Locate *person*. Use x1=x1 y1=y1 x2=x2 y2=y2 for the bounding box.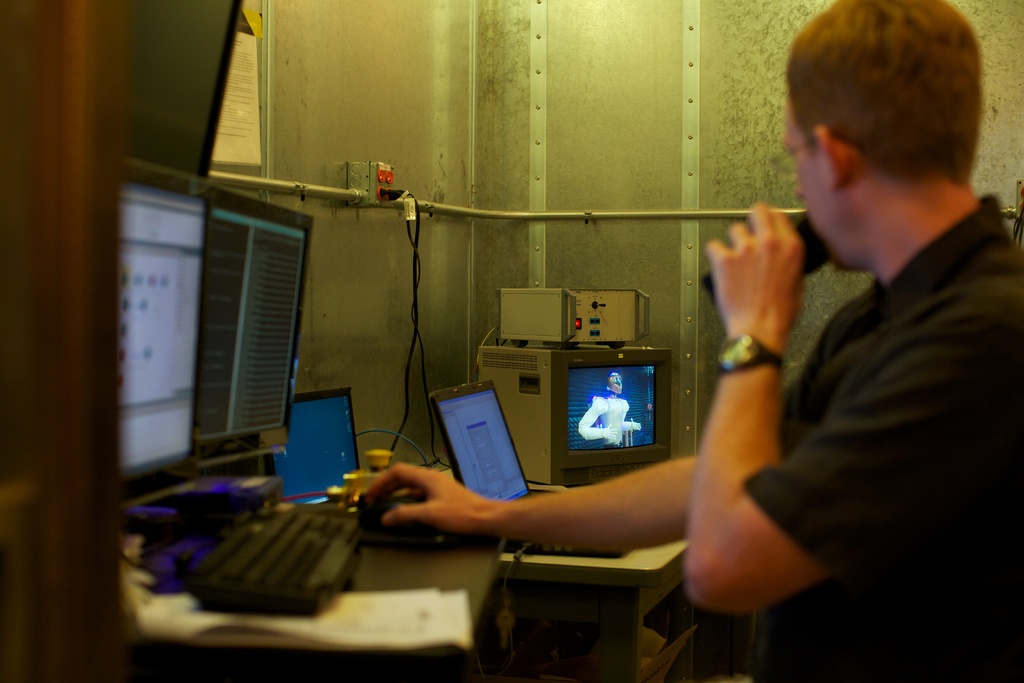
x1=357 y1=0 x2=1020 y2=680.
